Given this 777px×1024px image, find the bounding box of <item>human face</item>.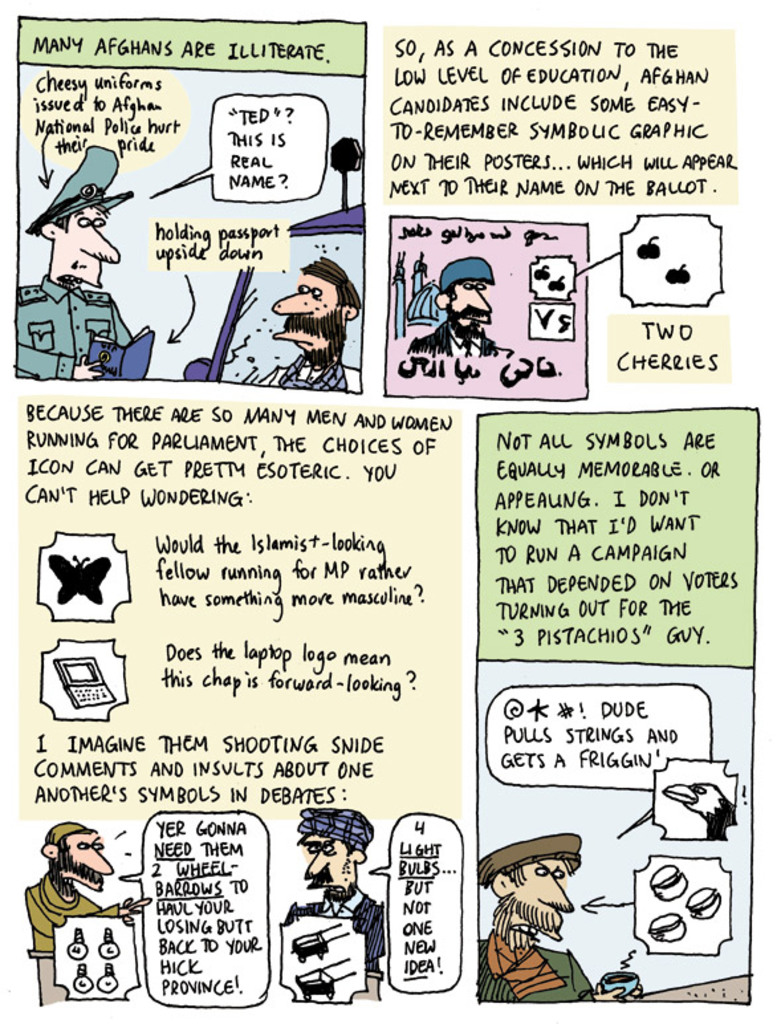
65:834:111:894.
